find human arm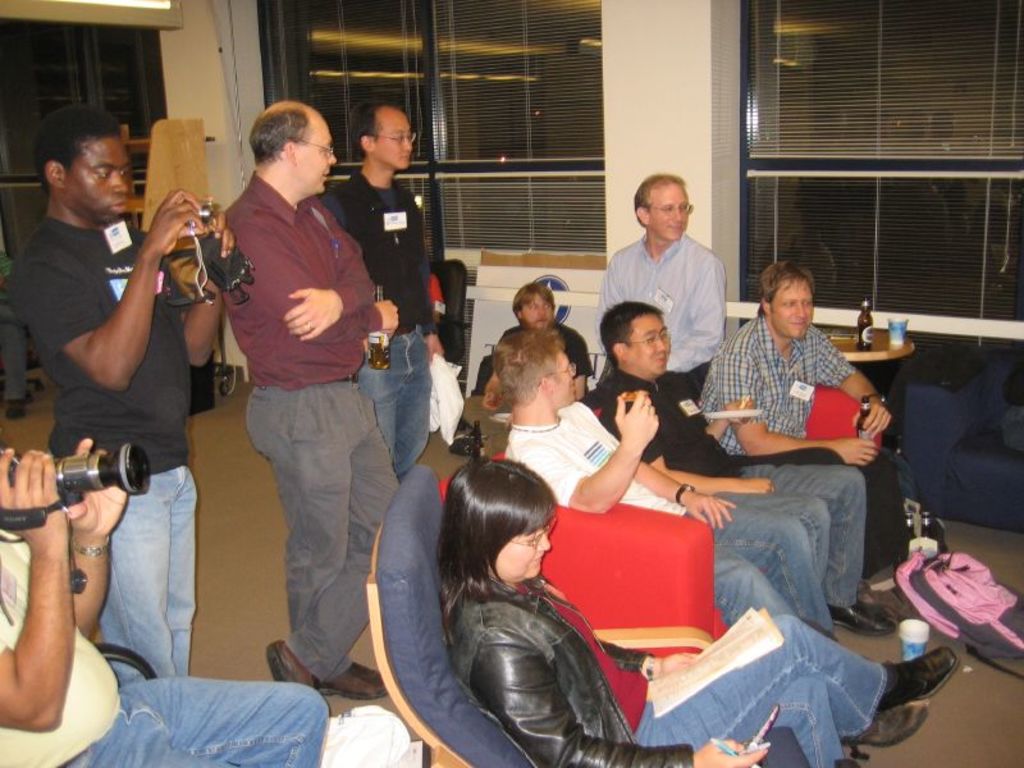
<box>422,305,451,356</box>
